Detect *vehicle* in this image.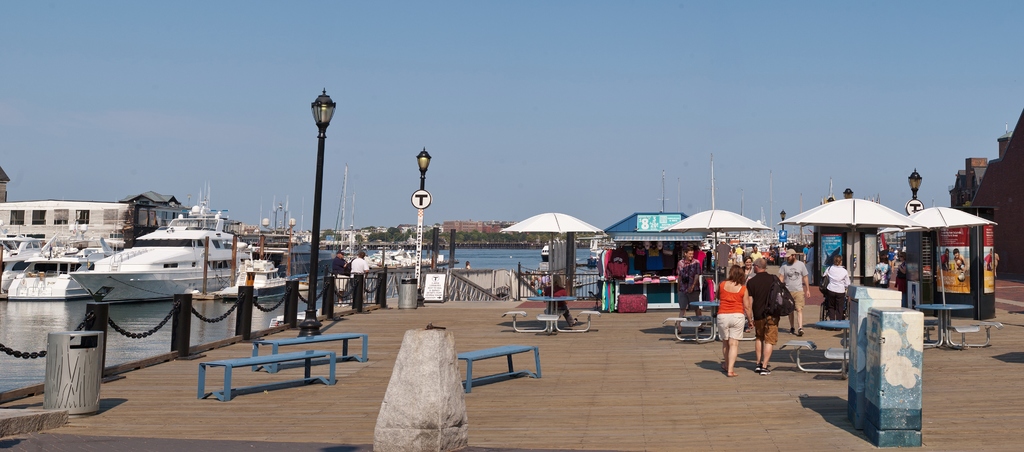
Detection: {"left": 0, "top": 235, "right": 44, "bottom": 287}.
